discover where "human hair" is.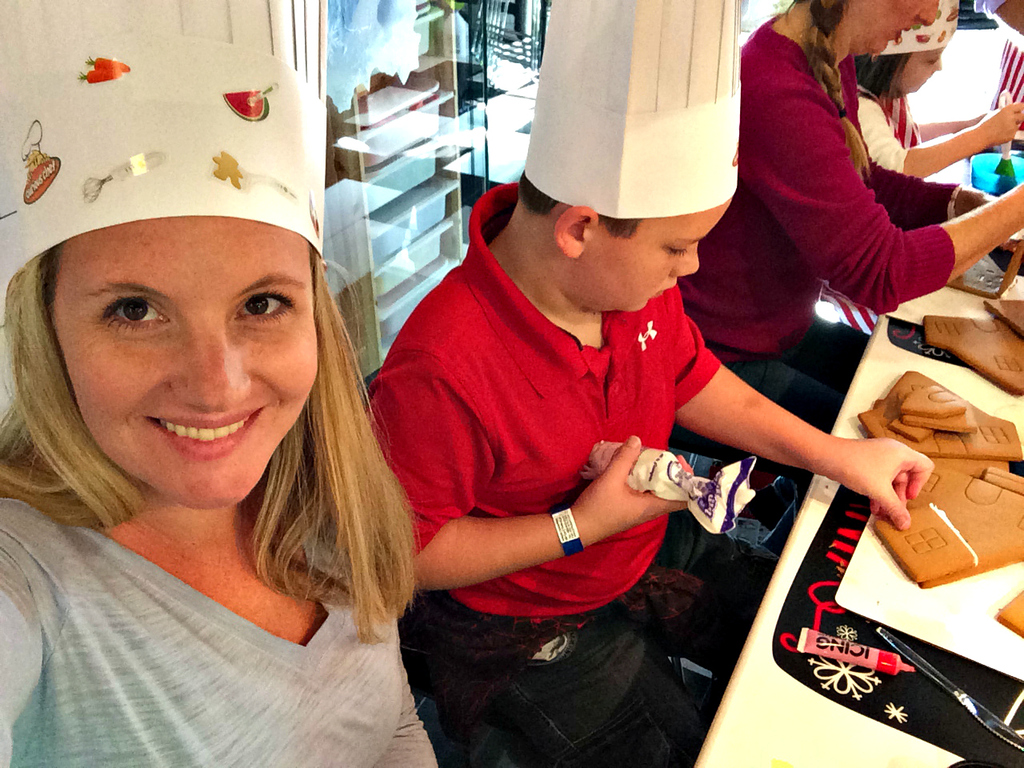
Discovered at [x1=514, y1=170, x2=642, y2=240].
